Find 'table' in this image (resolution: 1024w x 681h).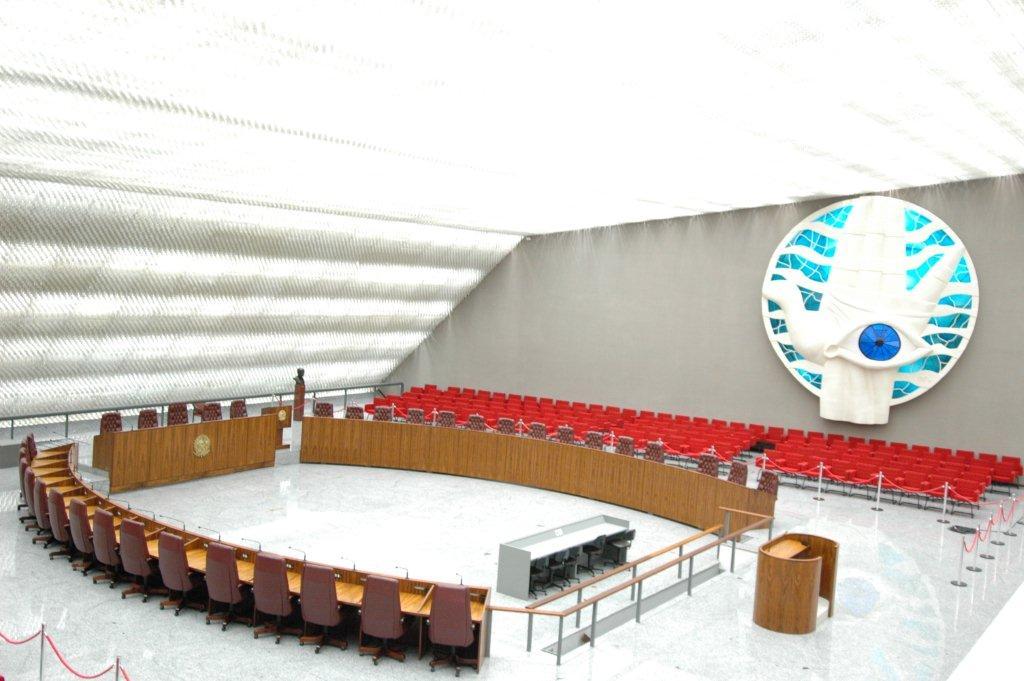
[left=493, top=512, right=627, bottom=594].
